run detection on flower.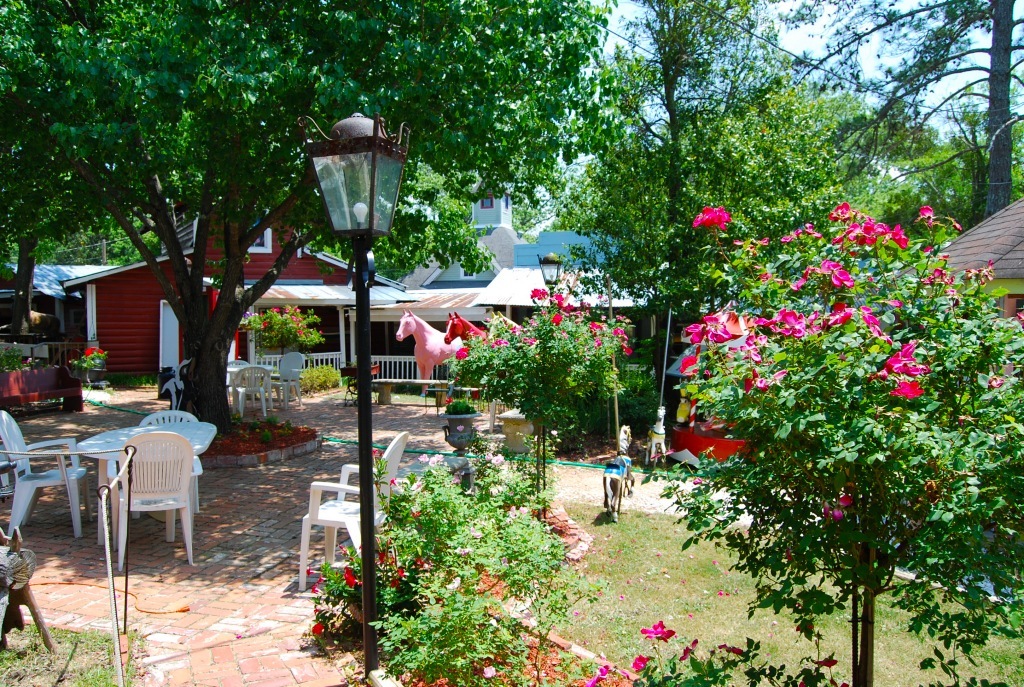
Result: <bbox>638, 617, 678, 645</bbox>.
